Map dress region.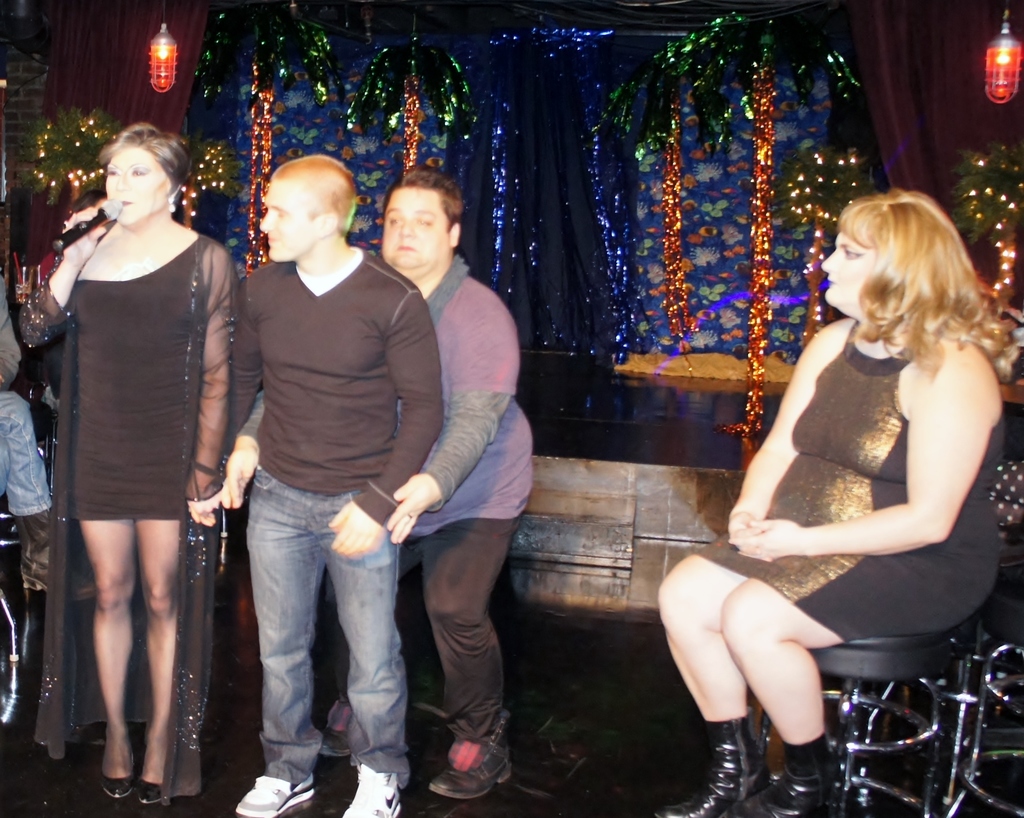
Mapped to l=1, t=229, r=257, b=808.
